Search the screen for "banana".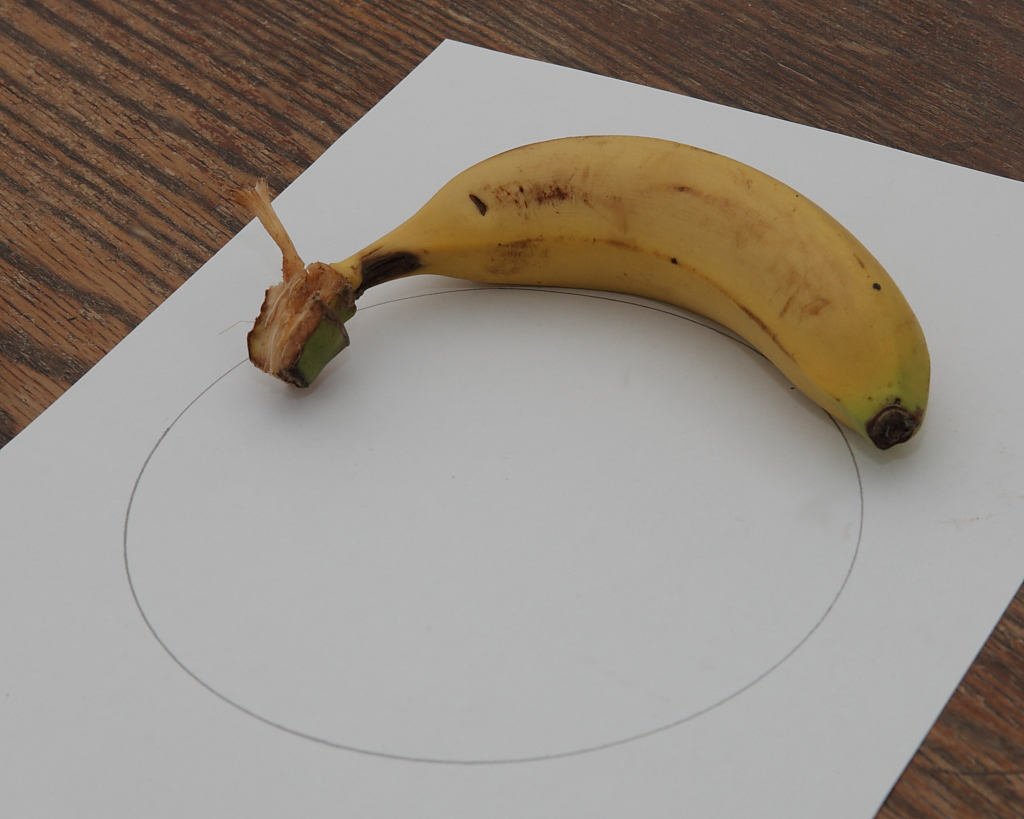
Found at x1=214, y1=129, x2=938, y2=456.
